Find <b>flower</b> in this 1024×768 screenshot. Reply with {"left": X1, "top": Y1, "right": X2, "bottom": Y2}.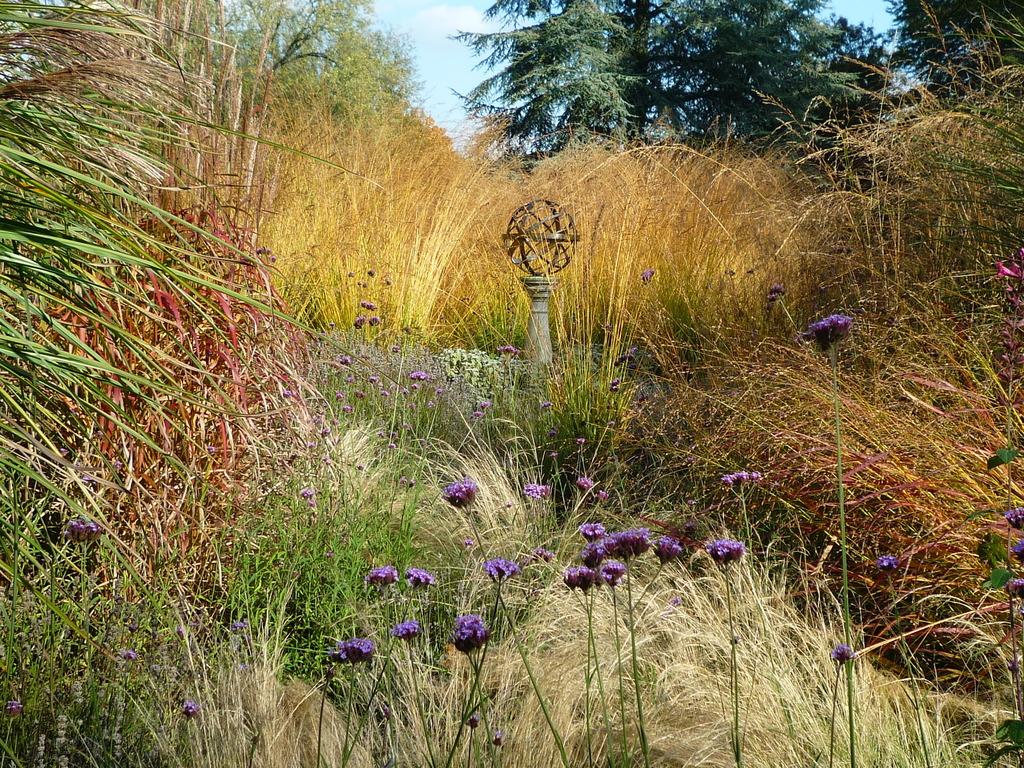
{"left": 342, "top": 358, "right": 355, "bottom": 368}.
